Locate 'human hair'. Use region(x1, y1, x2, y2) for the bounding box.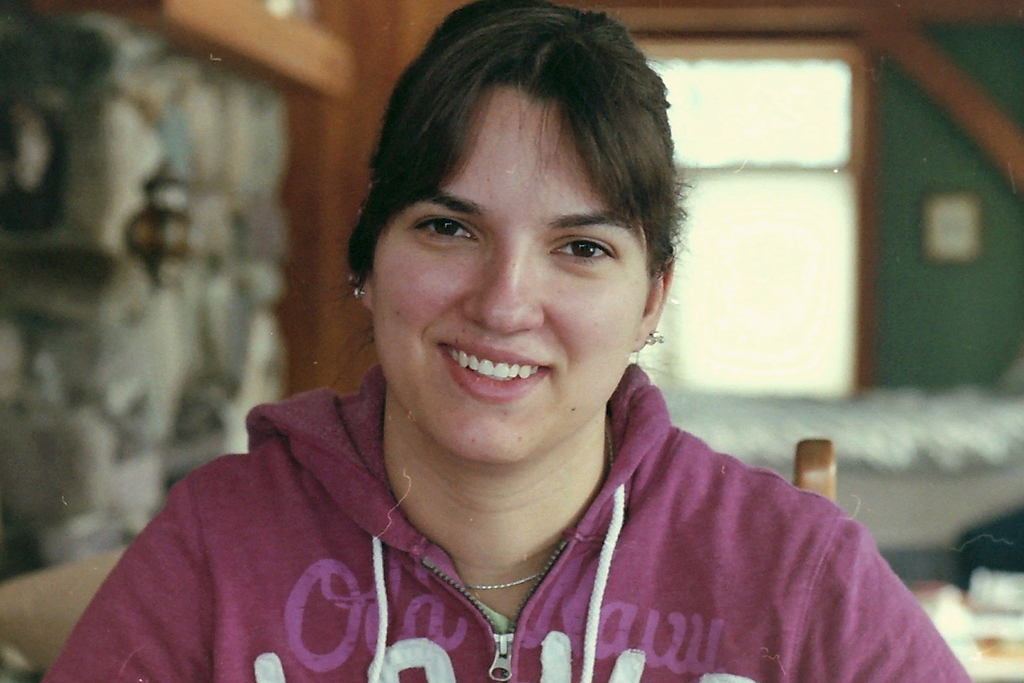
region(300, 0, 691, 386).
